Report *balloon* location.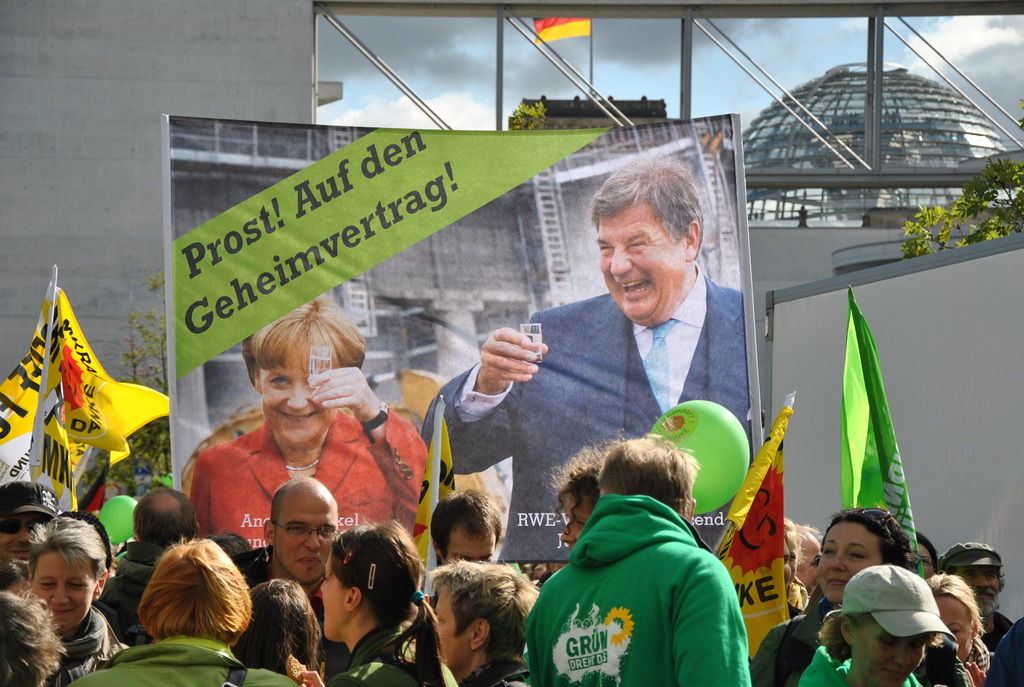
Report: pyautogui.locateOnScreen(97, 493, 138, 542).
